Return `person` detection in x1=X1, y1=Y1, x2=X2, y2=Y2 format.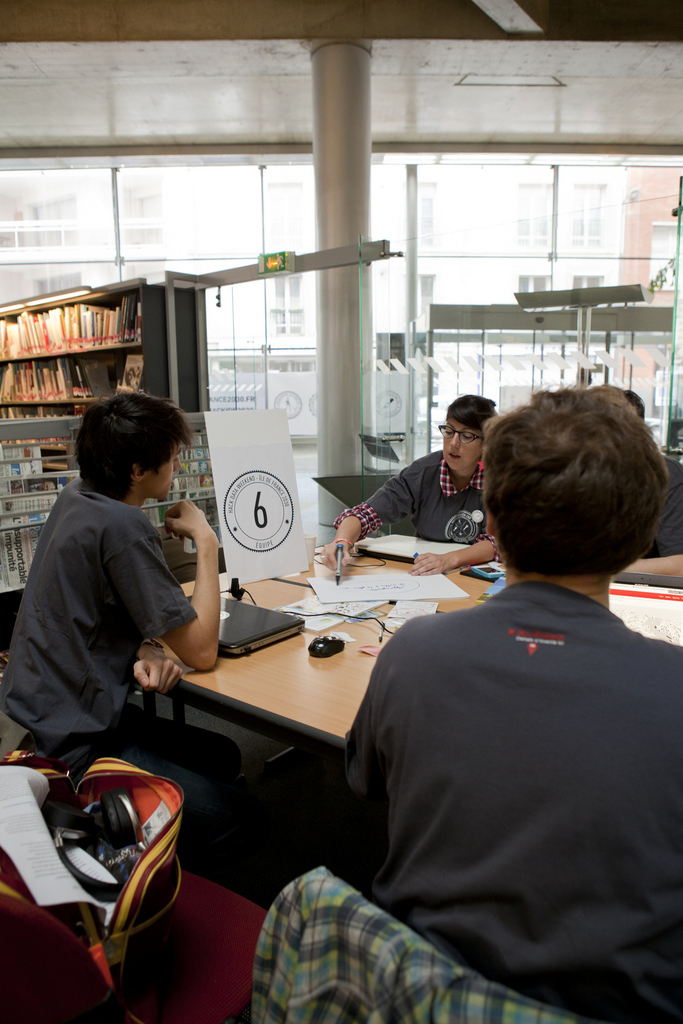
x1=317, y1=394, x2=501, y2=578.
